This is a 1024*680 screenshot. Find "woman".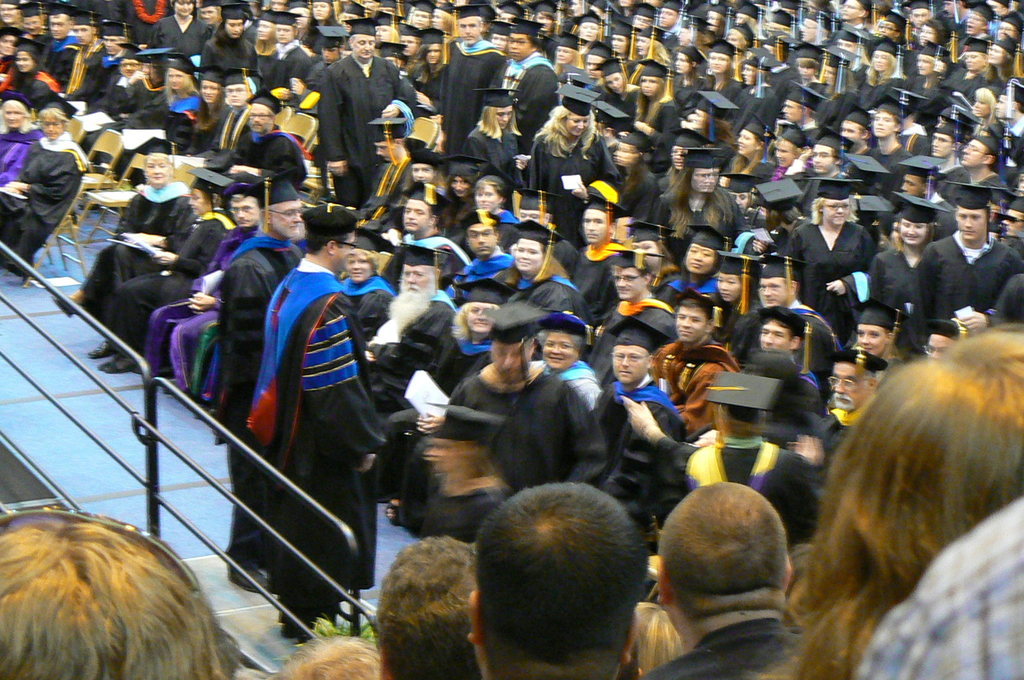
Bounding box: <region>984, 30, 1023, 80</region>.
